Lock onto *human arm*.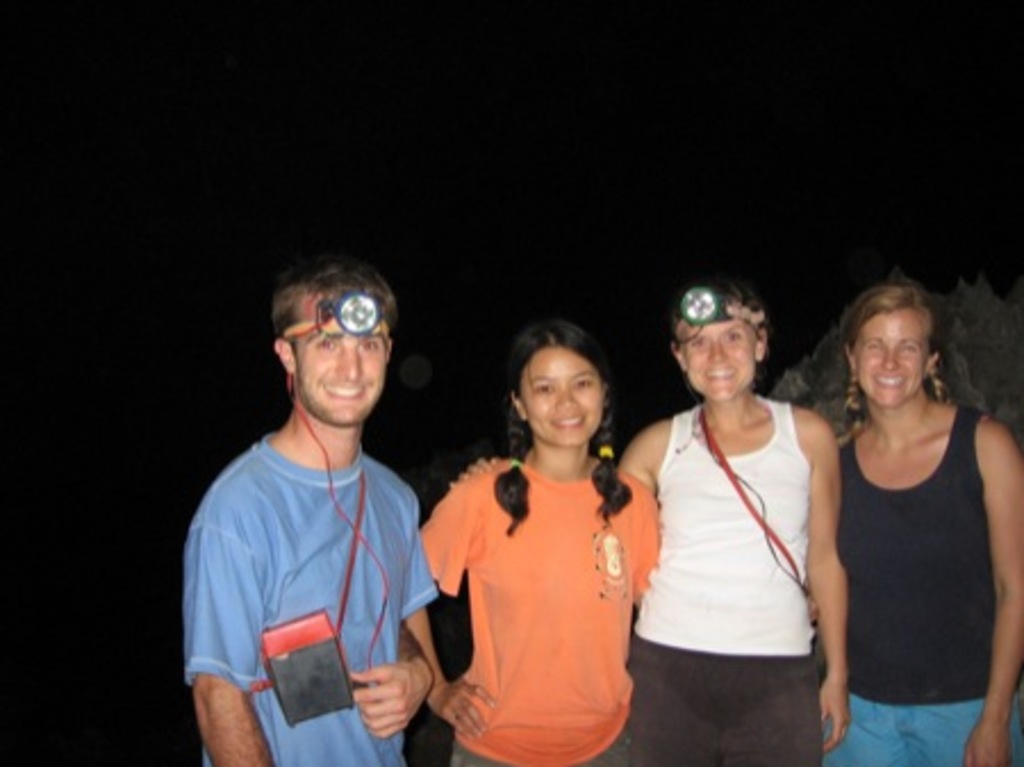
Locked: 790 401 856 751.
